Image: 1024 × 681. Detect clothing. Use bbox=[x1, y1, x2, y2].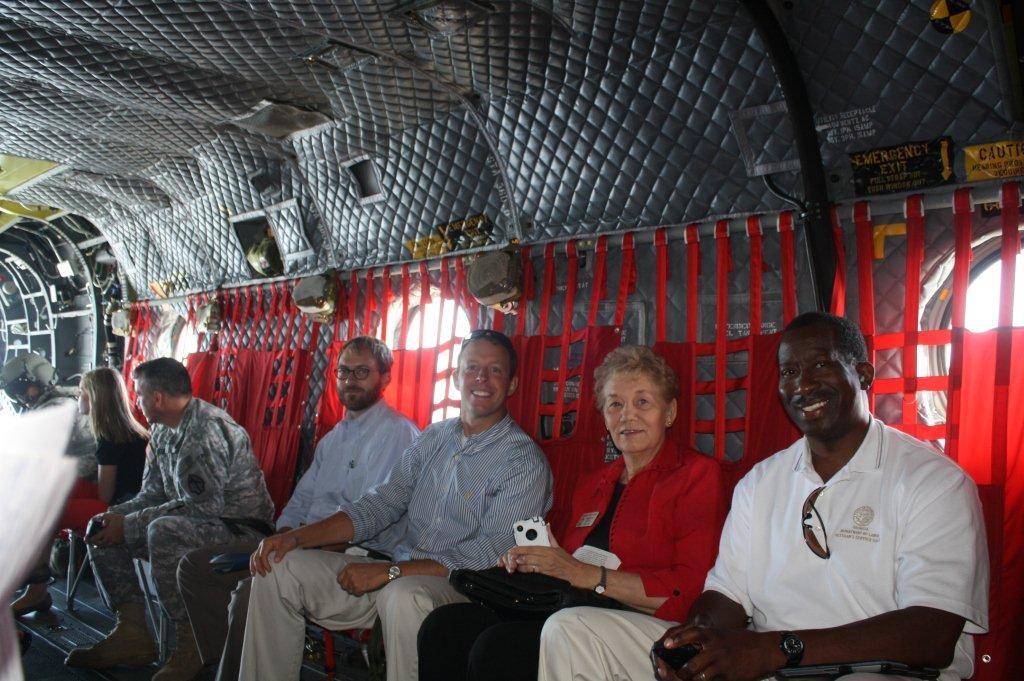
bbox=[712, 396, 980, 657].
